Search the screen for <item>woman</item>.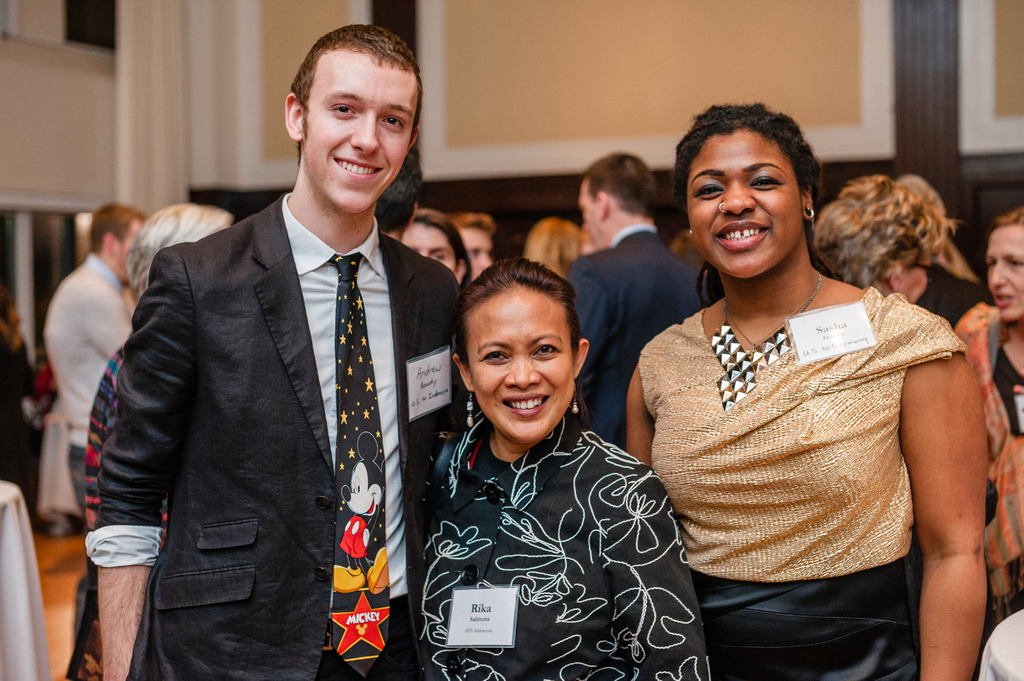
Found at BBox(804, 172, 960, 312).
